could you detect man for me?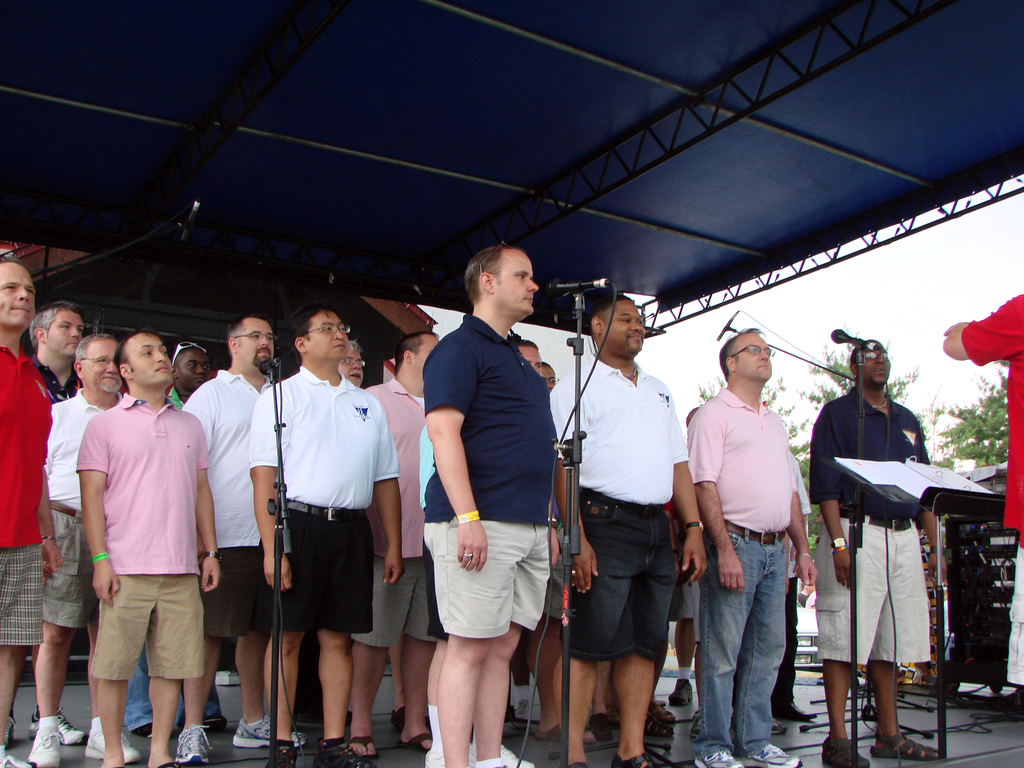
Detection result: x1=335 y1=340 x2=364 y2=392.
